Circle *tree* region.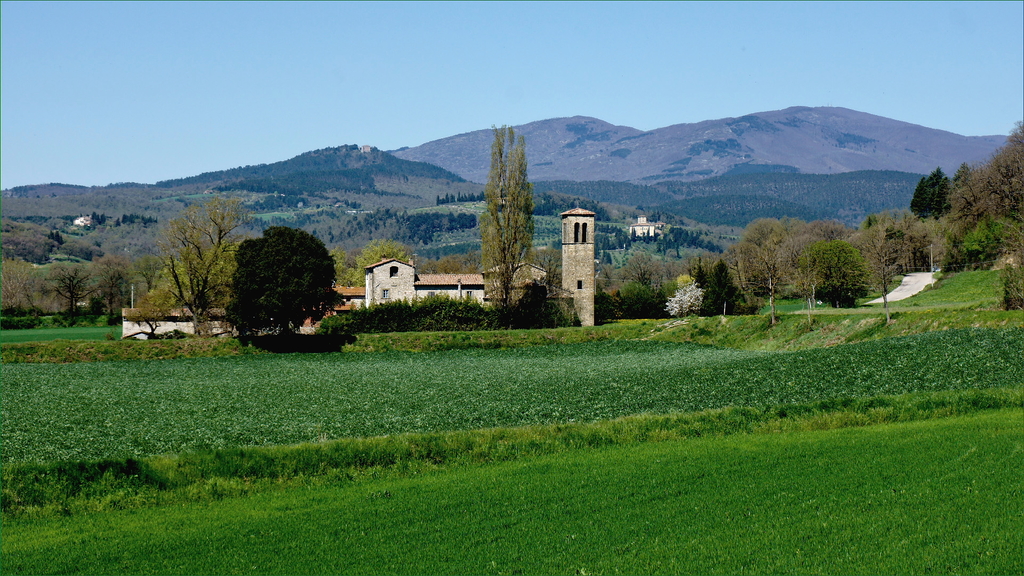
Region: detection(359, 235, 414, 287).
